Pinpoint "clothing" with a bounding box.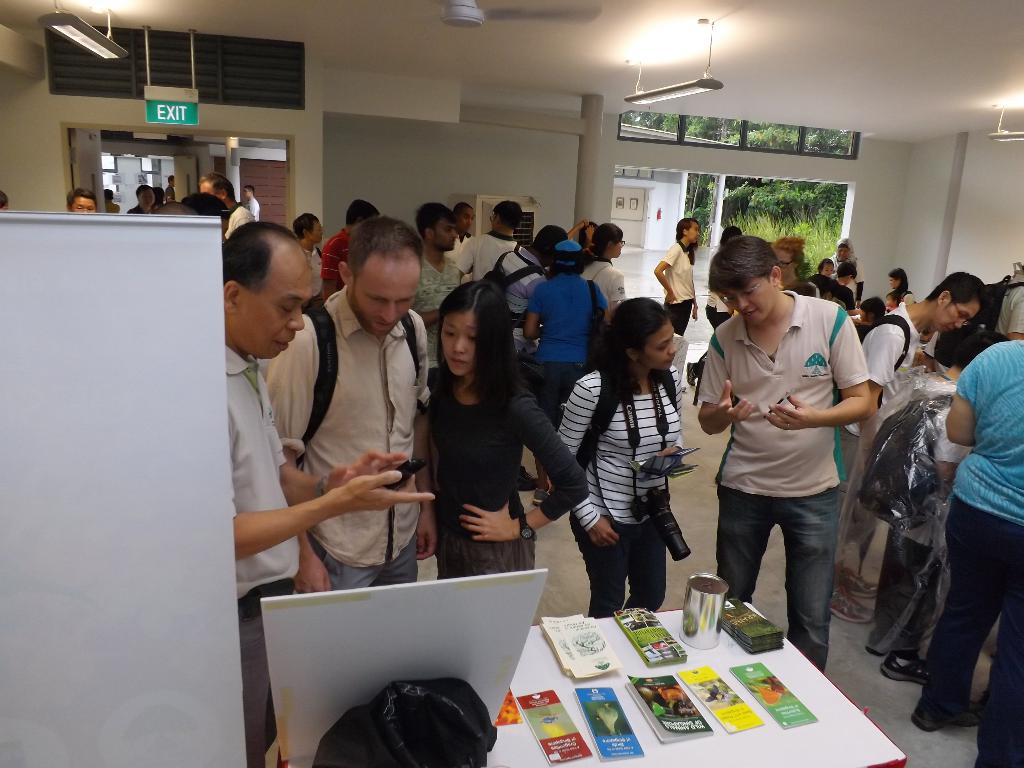
(412,258,467,383).
